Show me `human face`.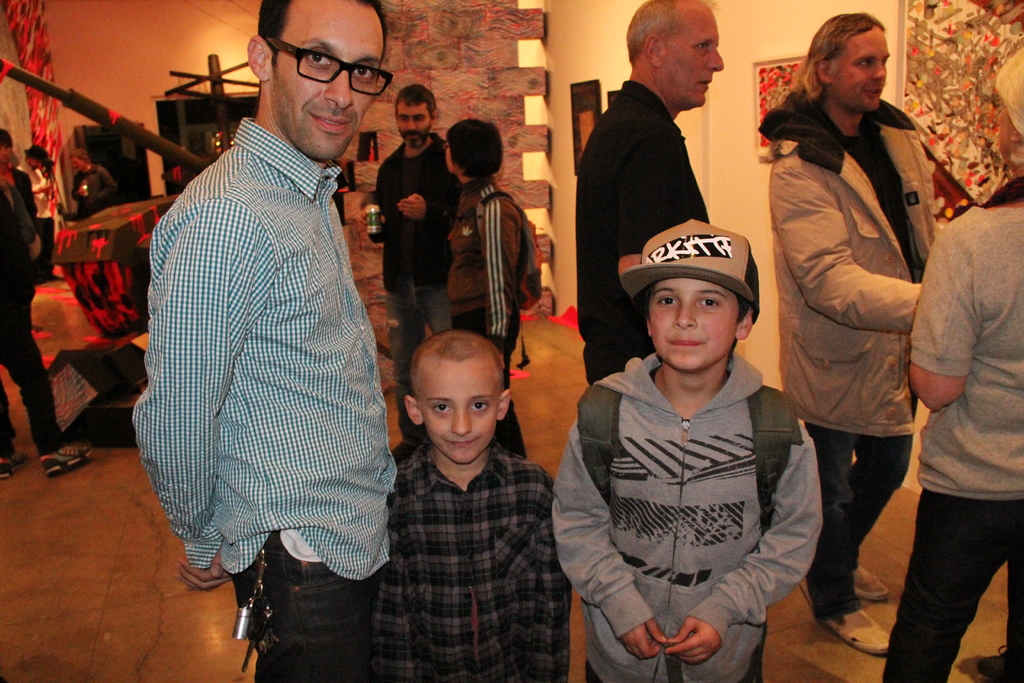
`human face` is here: 422, 369, 496, 461.
